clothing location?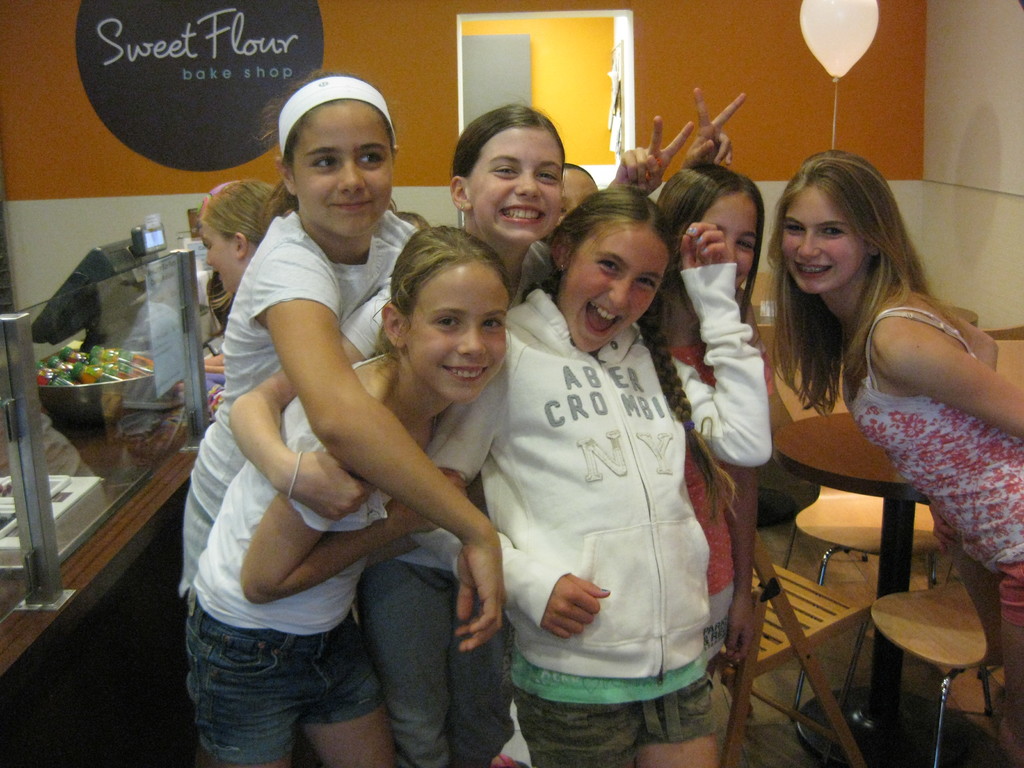
select_region(422, 263, 771, 767)
